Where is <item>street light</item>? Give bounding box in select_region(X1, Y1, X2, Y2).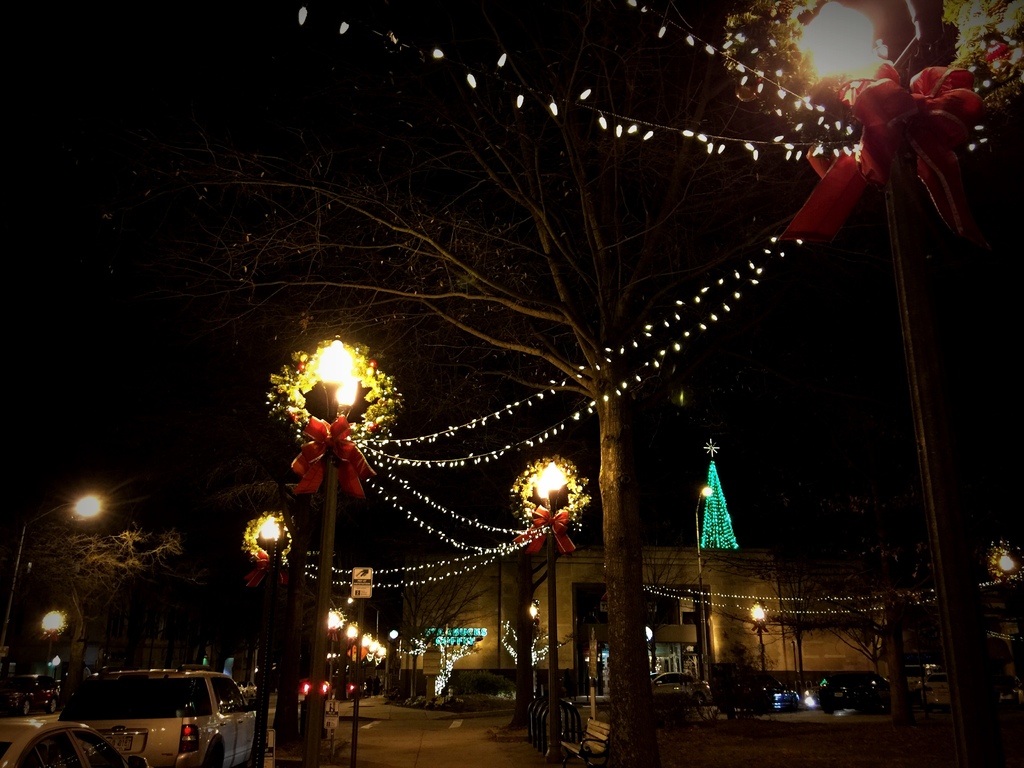
select_region(38, 611, 73, 642).
